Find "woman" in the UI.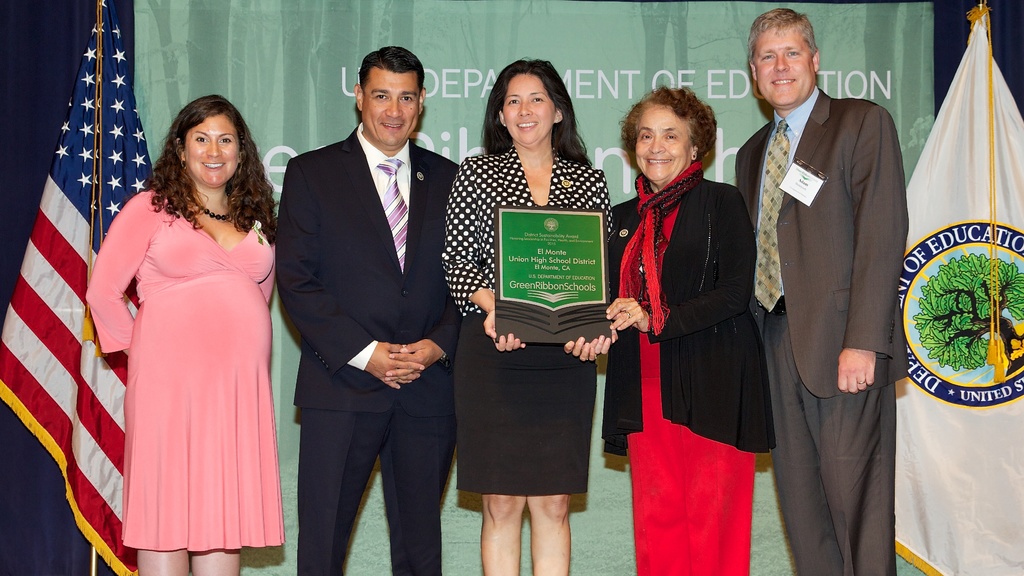
UI element at rect(75, 102, 282, 575).
